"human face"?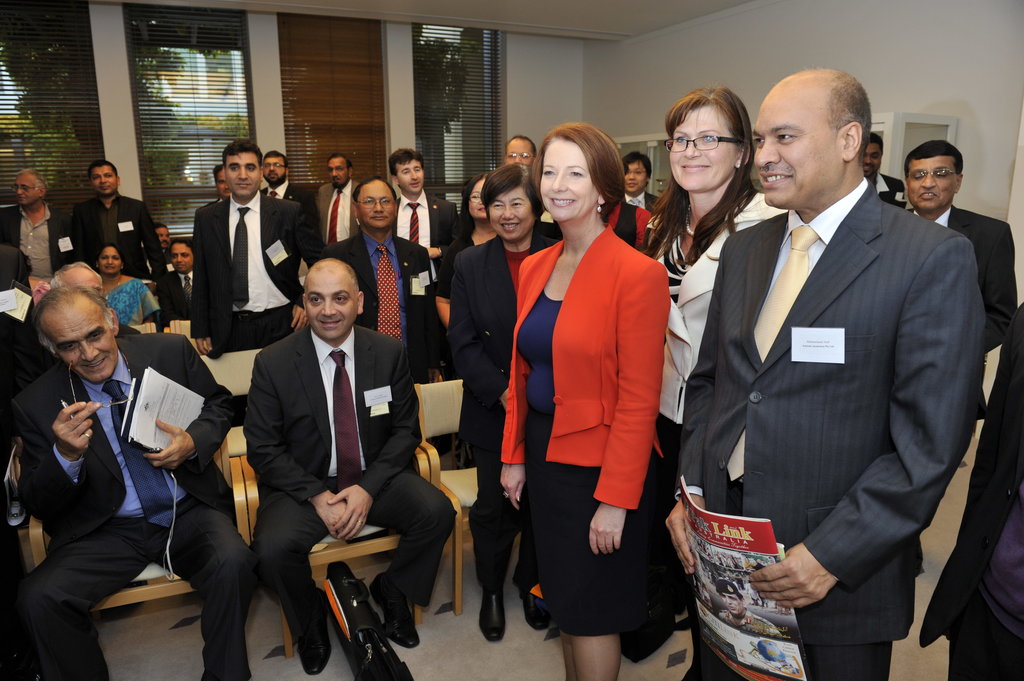
bbox=(502, 136, 532, 172)
